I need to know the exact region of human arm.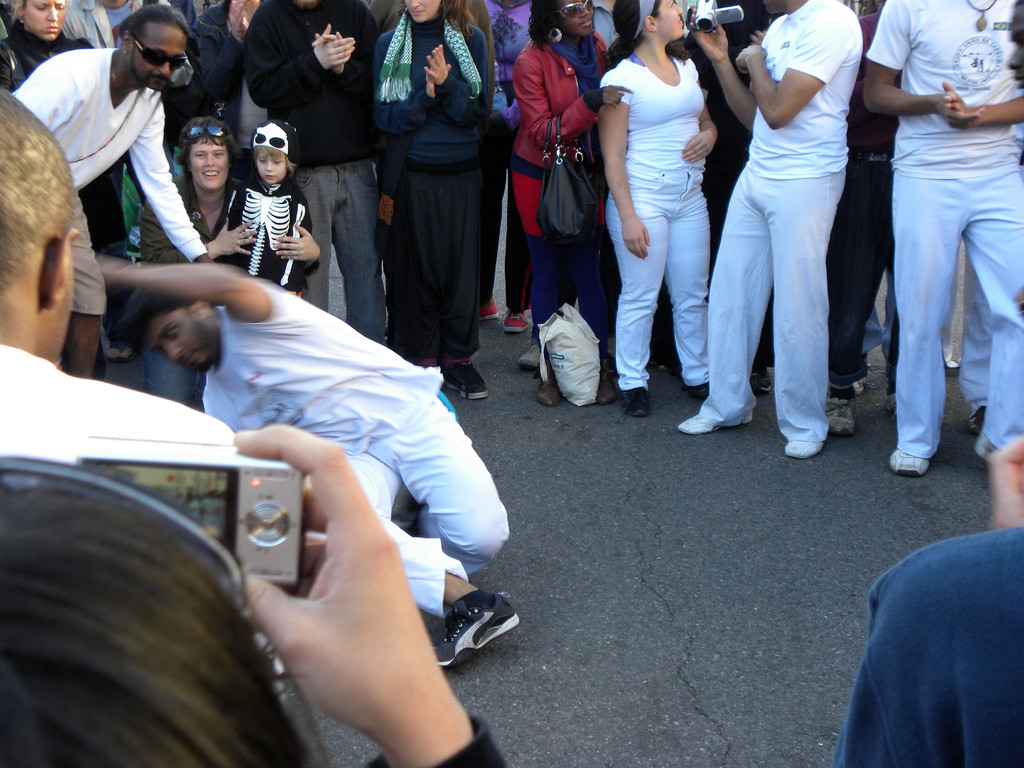
Region: bbox=[370, 33, 445, 138].
